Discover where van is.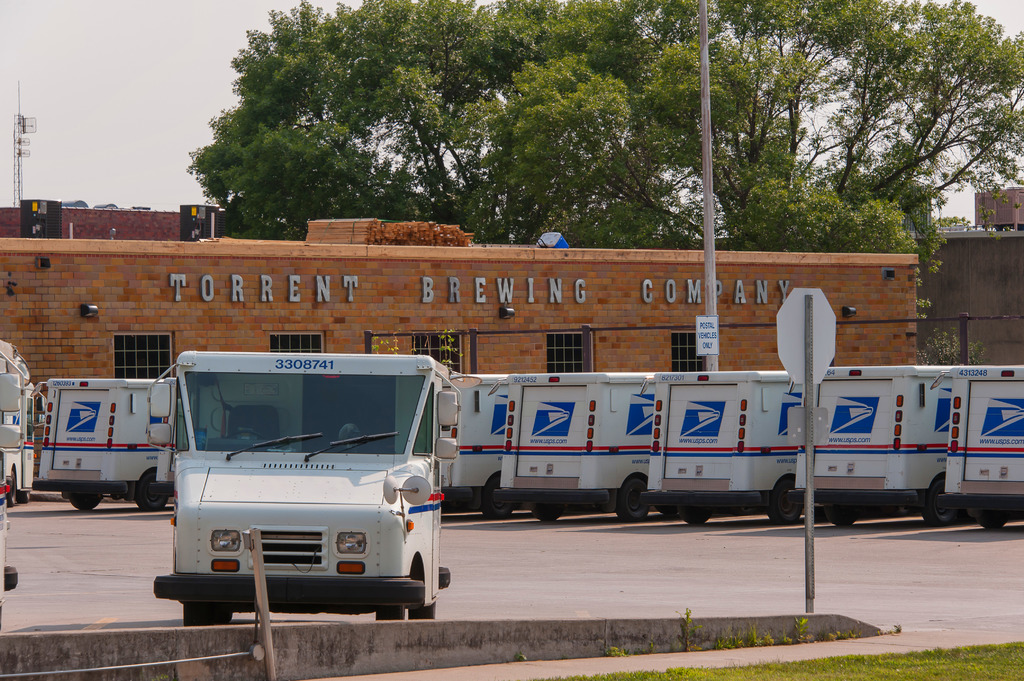
Discovered at rect(145, 349, 463, 627).
